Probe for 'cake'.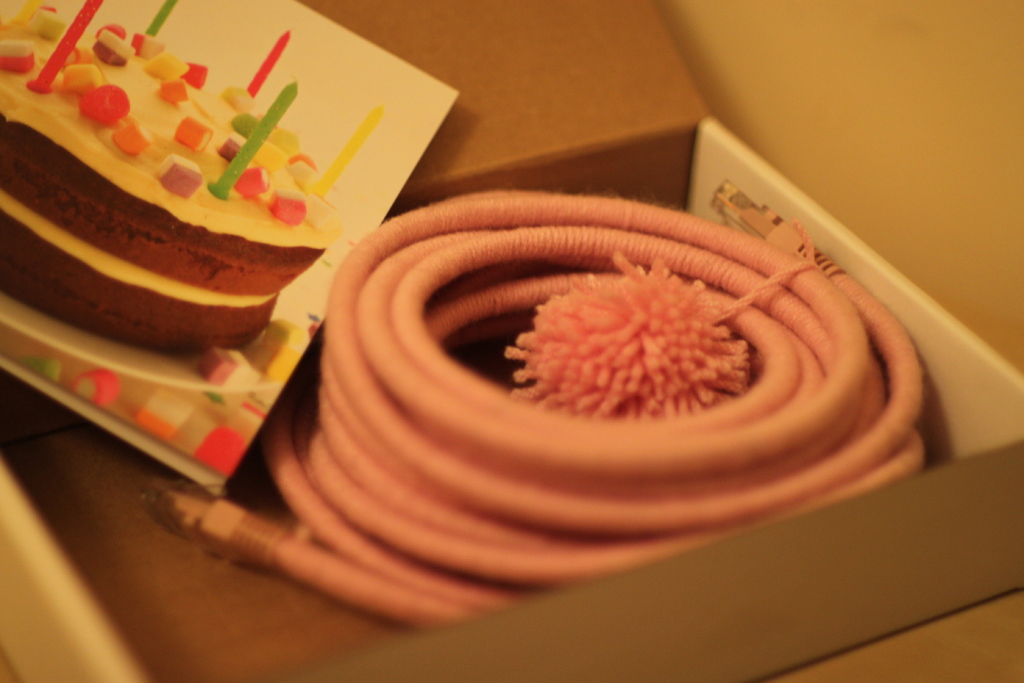
Probe result: 0, 0, 341, 356.
